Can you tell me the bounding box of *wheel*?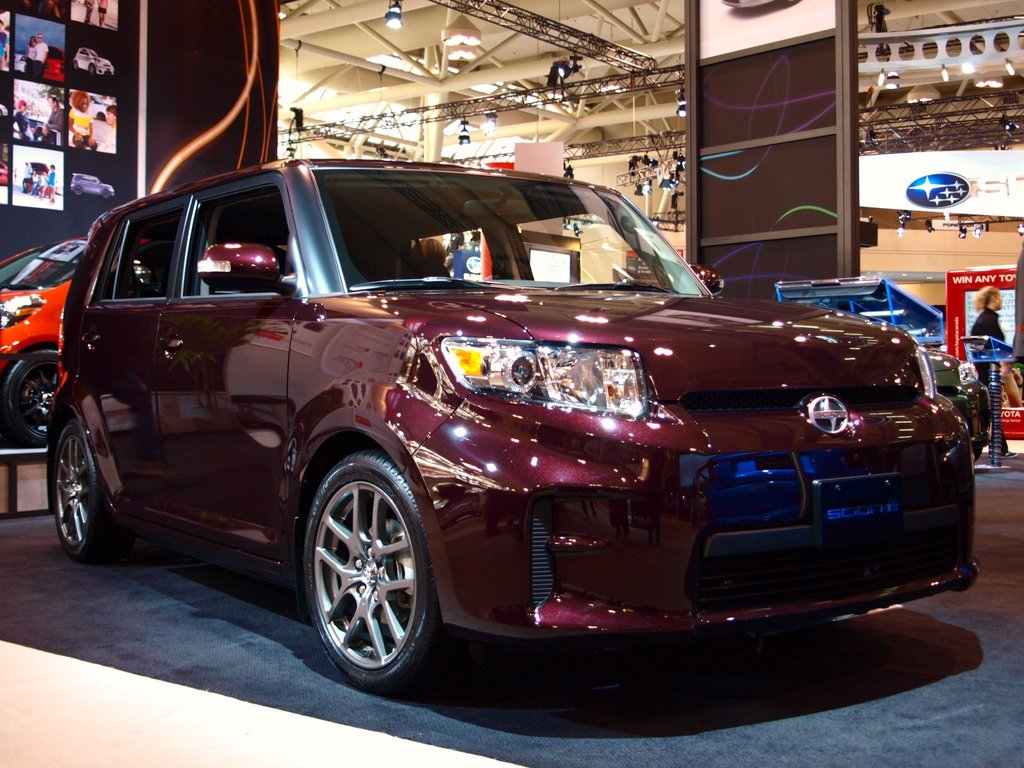
{"left": 48, "top": 421, "right": 113, "bottom": 565}.
